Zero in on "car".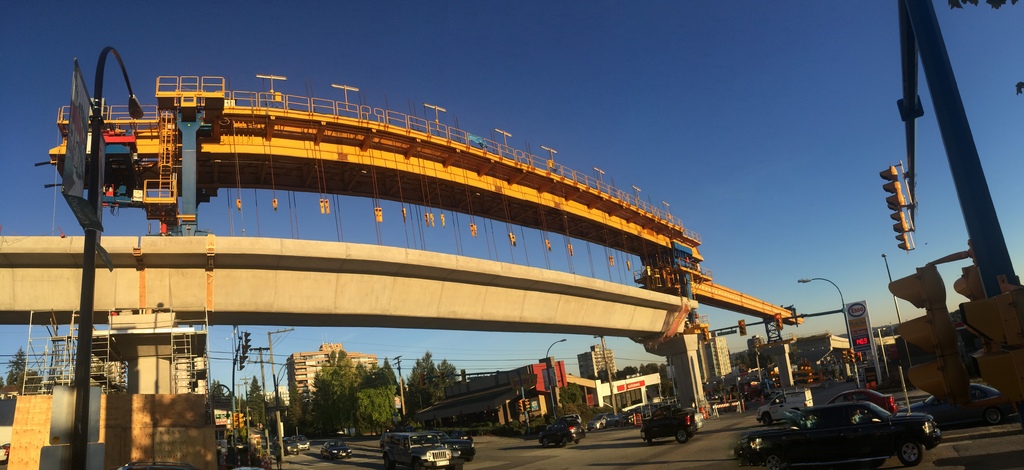
Zeroed in: <box>426,430,475,462</box>.
